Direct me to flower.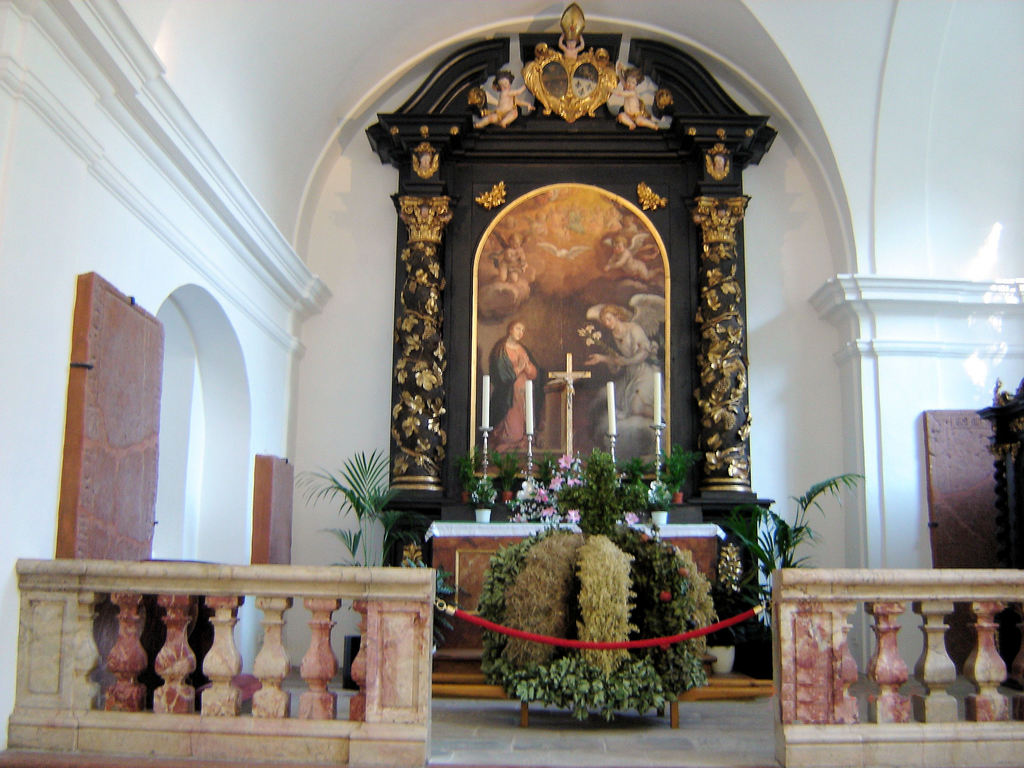
Direction: [564, 506, 581, 523].
